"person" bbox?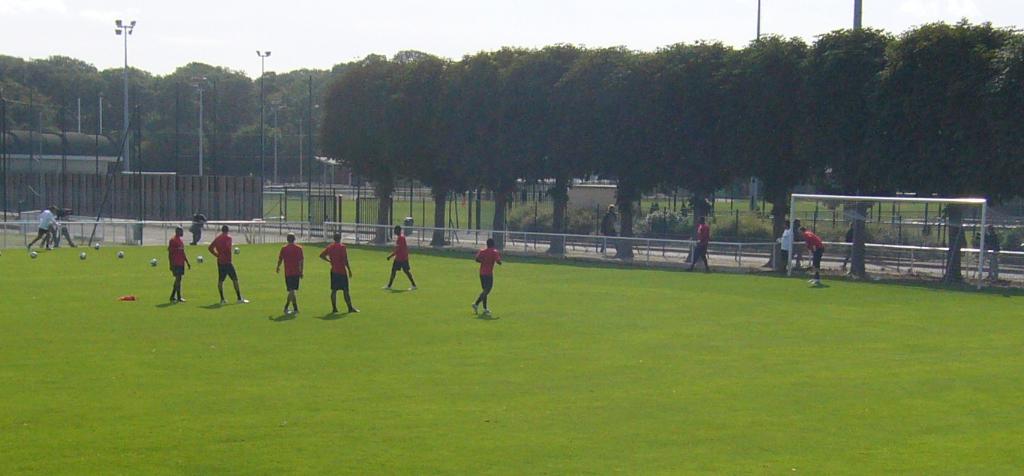
locate(169, 229, 195, 299)
